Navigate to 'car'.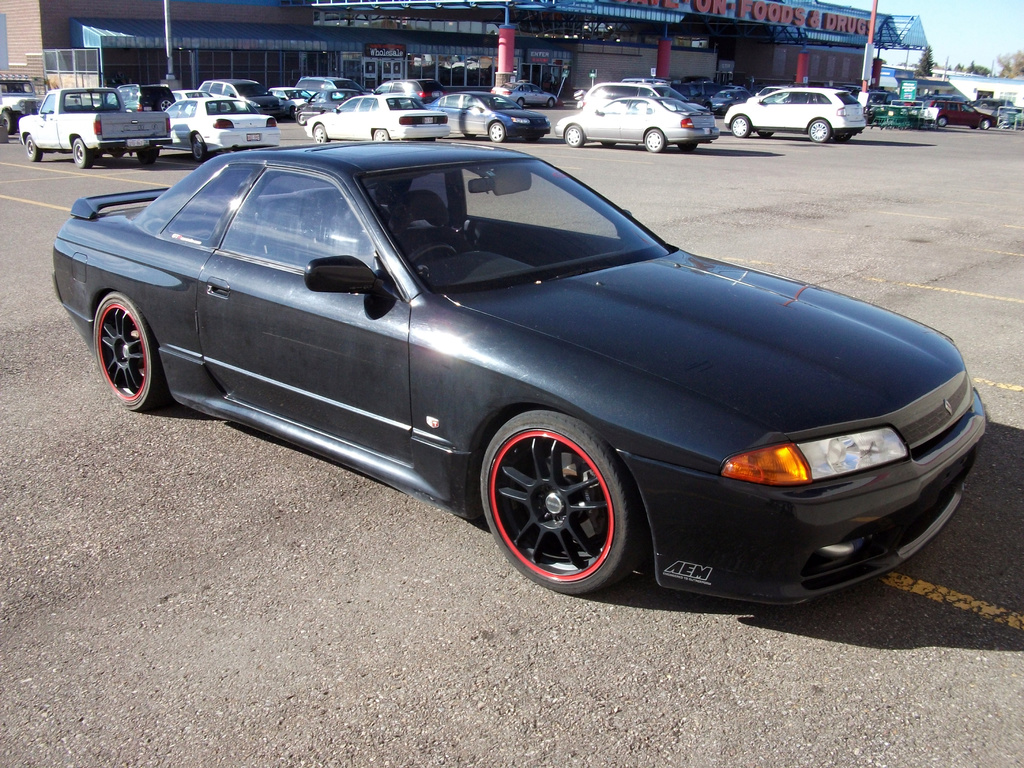
Navigation target: (x1=289, y1=70, x2=375, y2=111).
